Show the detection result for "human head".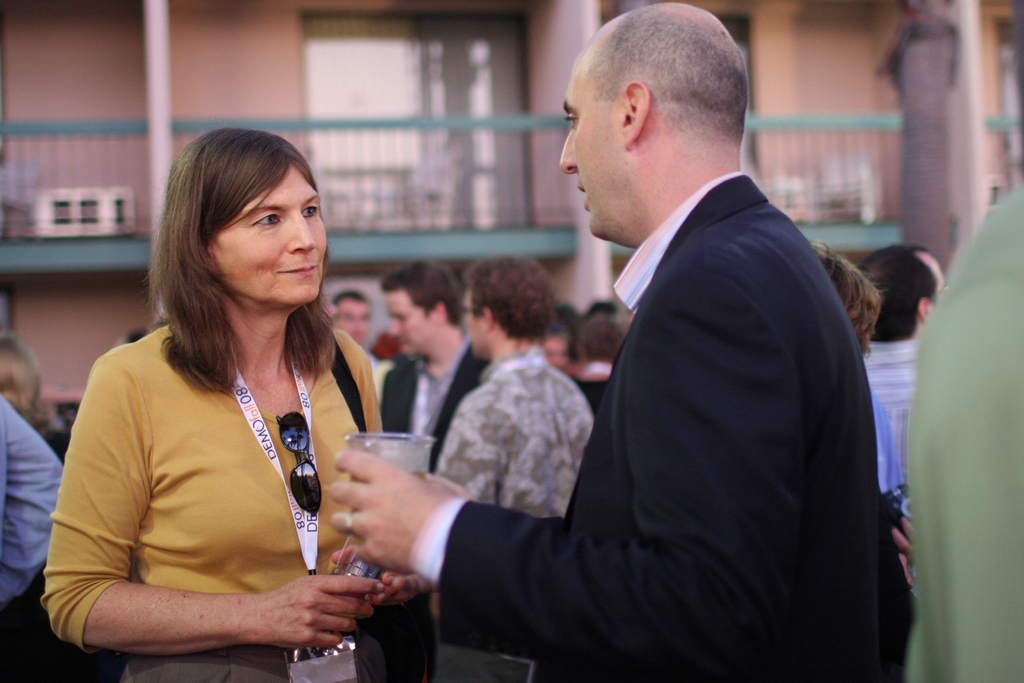
<box>810,240,883,356</box>.
